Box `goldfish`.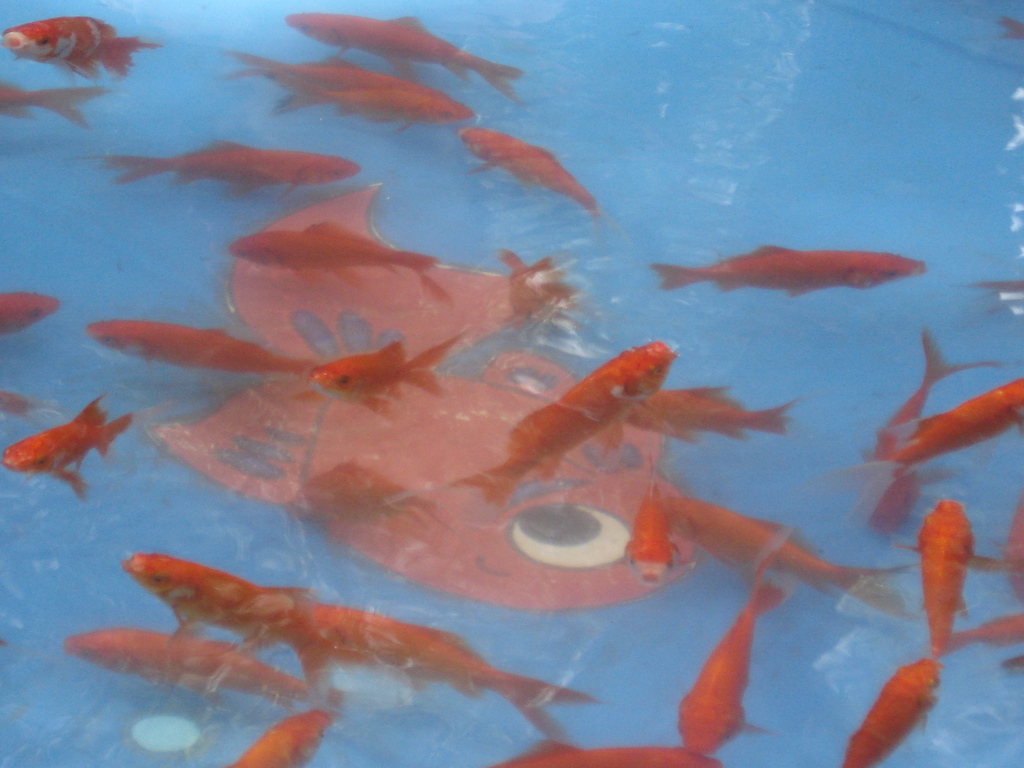
[left=134, top=552, right=318, bottom=630].
